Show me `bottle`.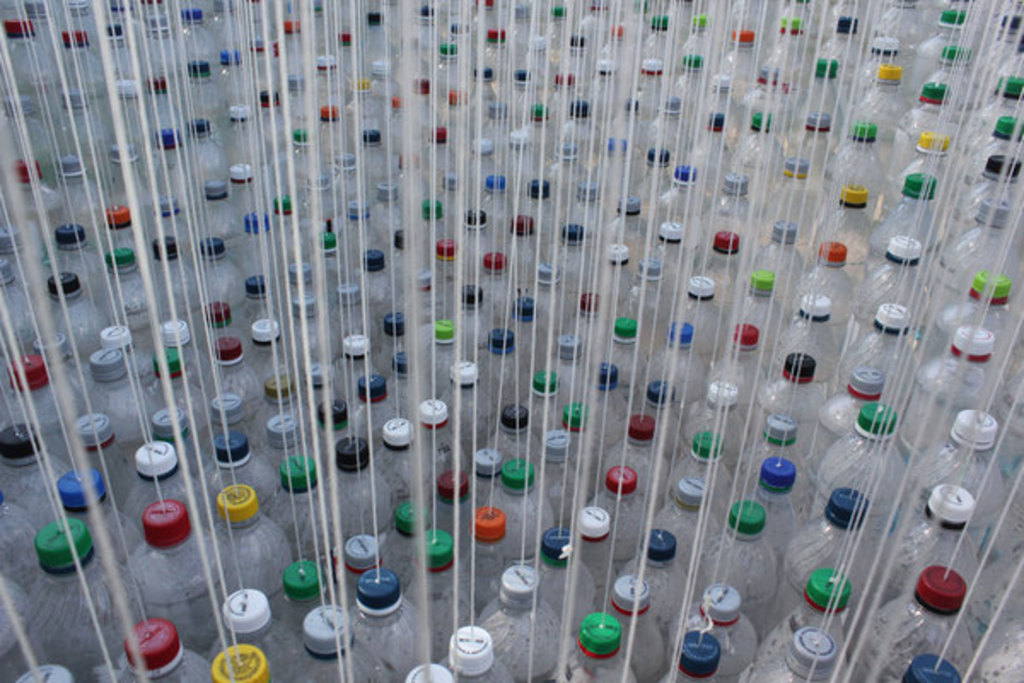
`bottle` is here: <bbox>550, 335, 594, 405</bbox>.
